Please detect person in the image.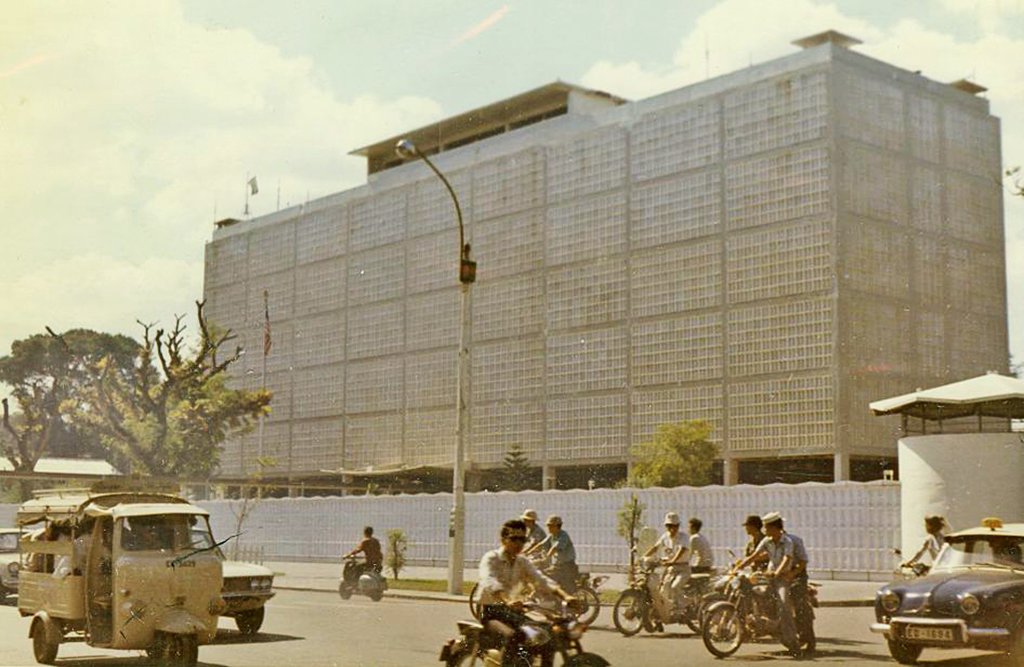
left=730, top=510, right=796, bottom=654.
